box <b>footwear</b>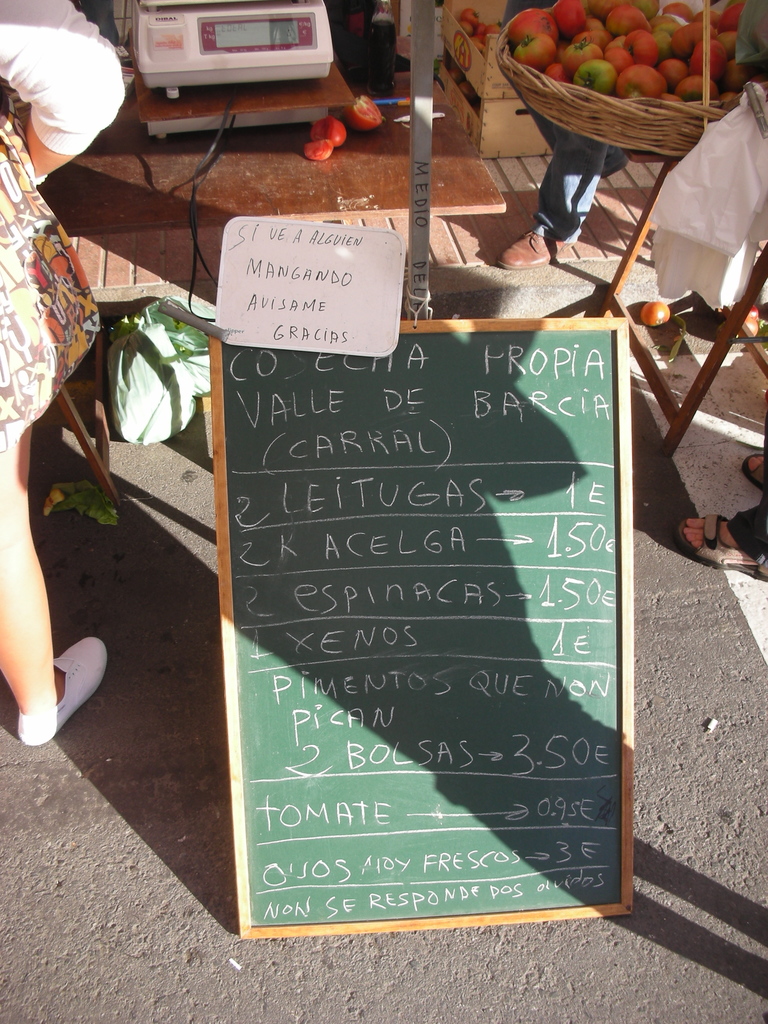
[x1=18, y1=639, x2=108, y2=747]
